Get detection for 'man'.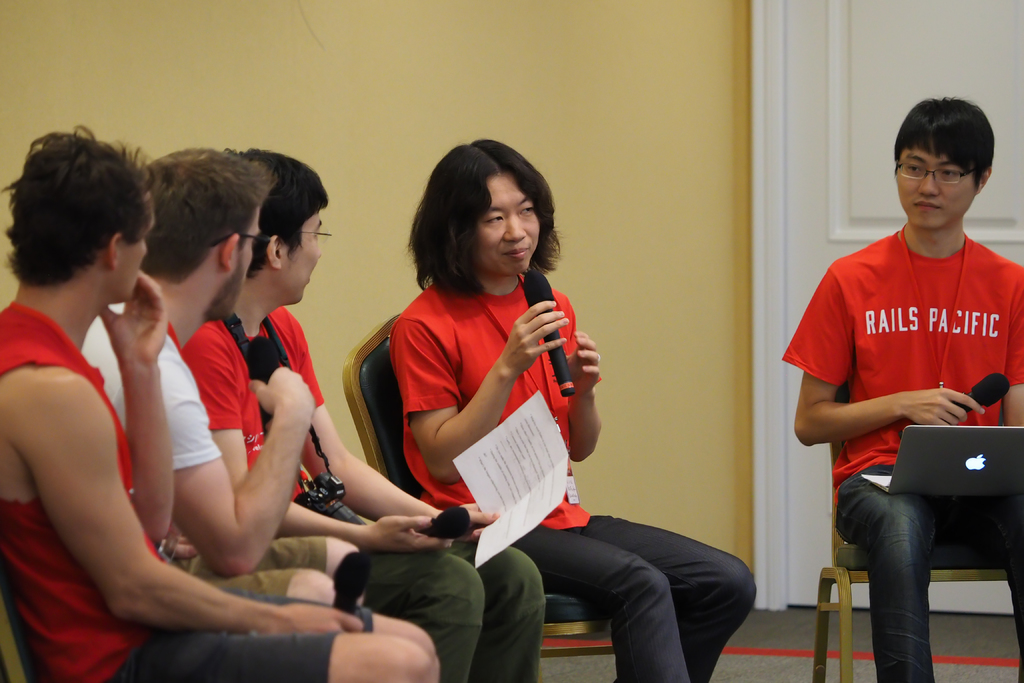
Detection: 165:142:547:682.
